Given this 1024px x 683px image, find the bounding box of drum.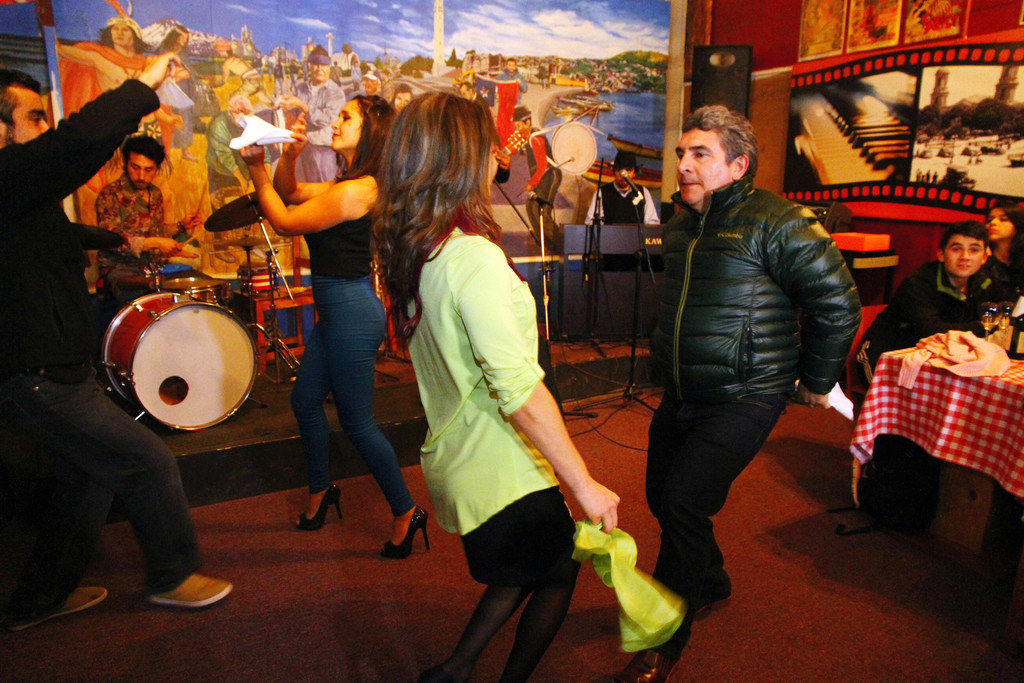
locate(101, 291, 257, 429).
